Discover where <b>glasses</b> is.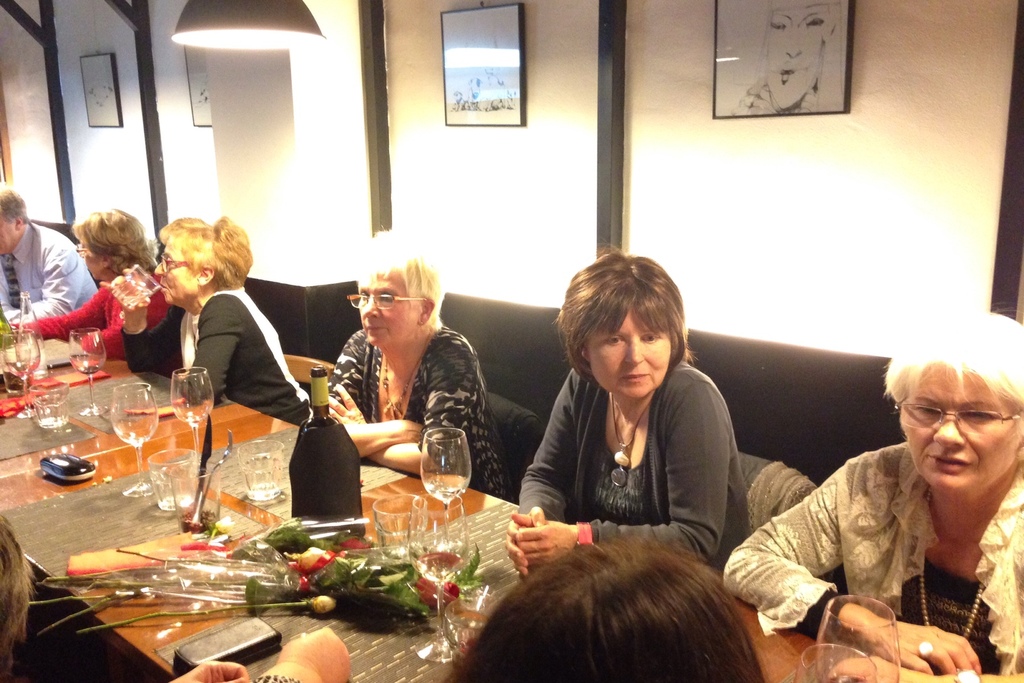
Discovered at box=[69, 238, 116, 258].
